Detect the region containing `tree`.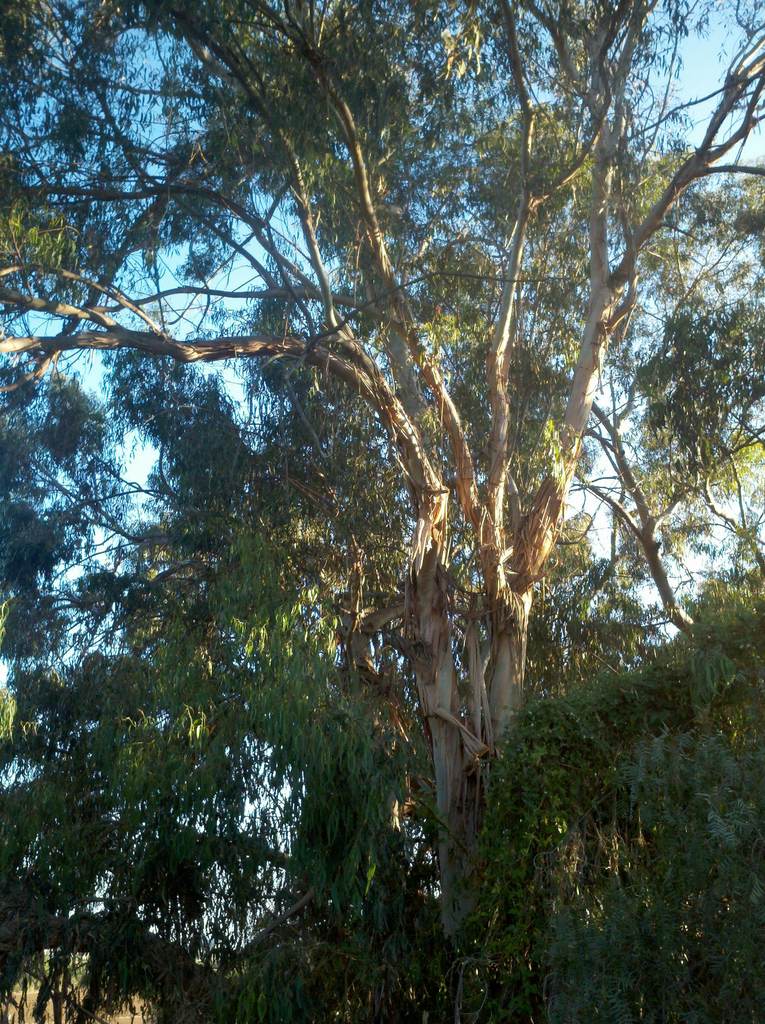
pyautogui.locateOnScreen(12, 0, 734, 980).
